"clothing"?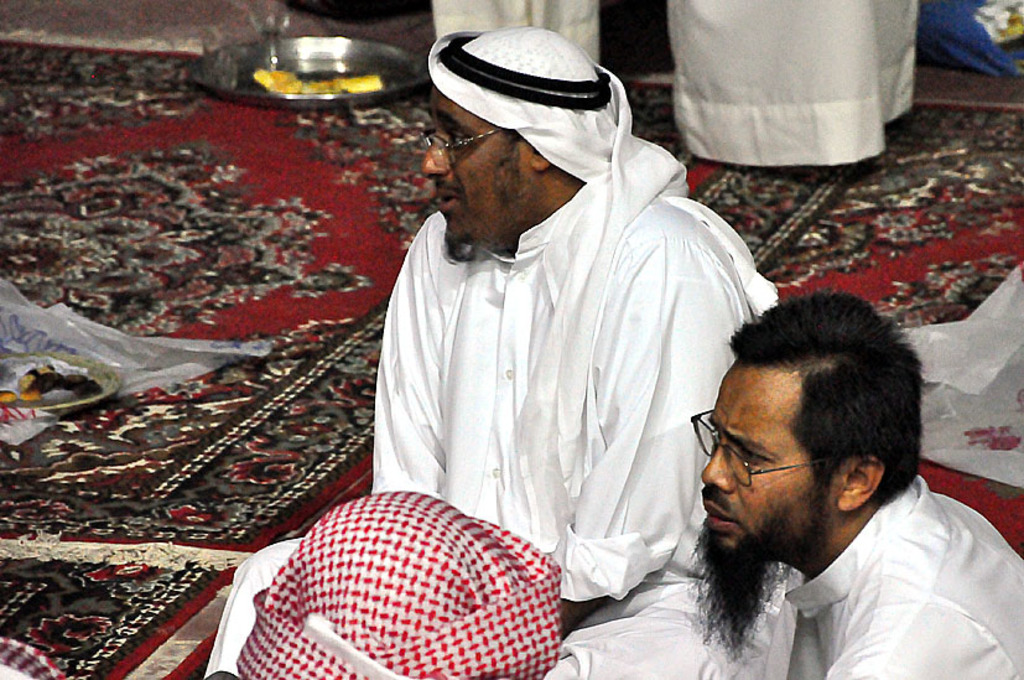
bbox=[660, 0, 918, 171]
